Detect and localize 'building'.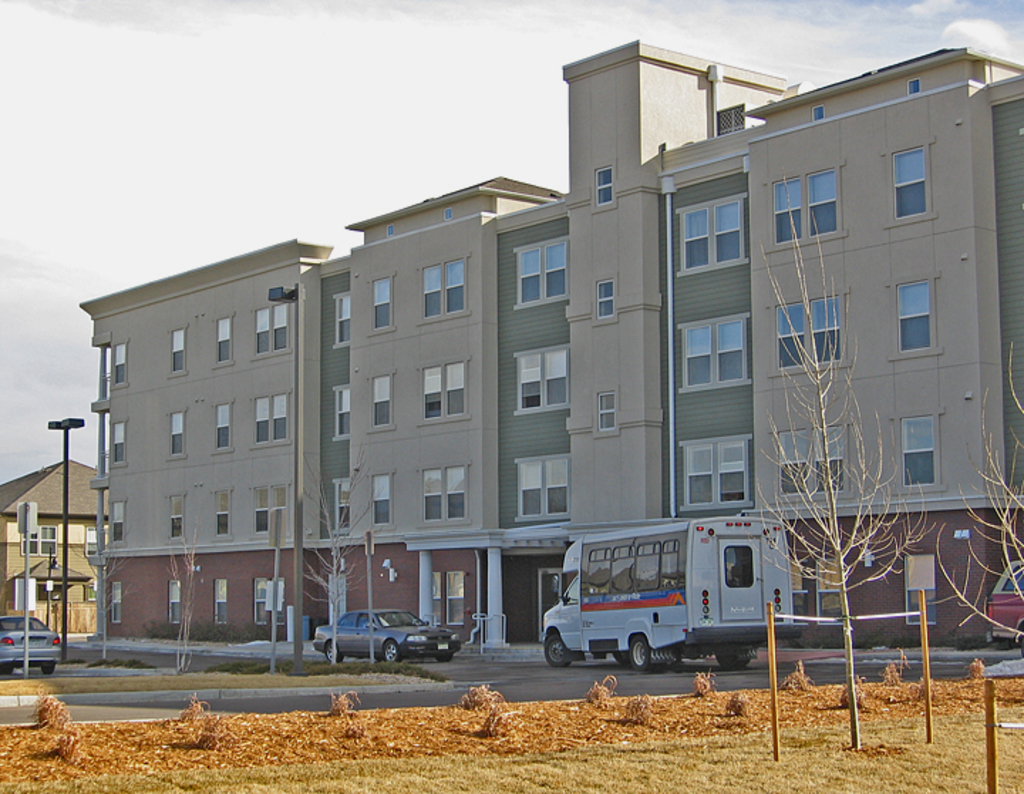
Localized at (x1=78, y1=38, x2=1023, y2=647).
